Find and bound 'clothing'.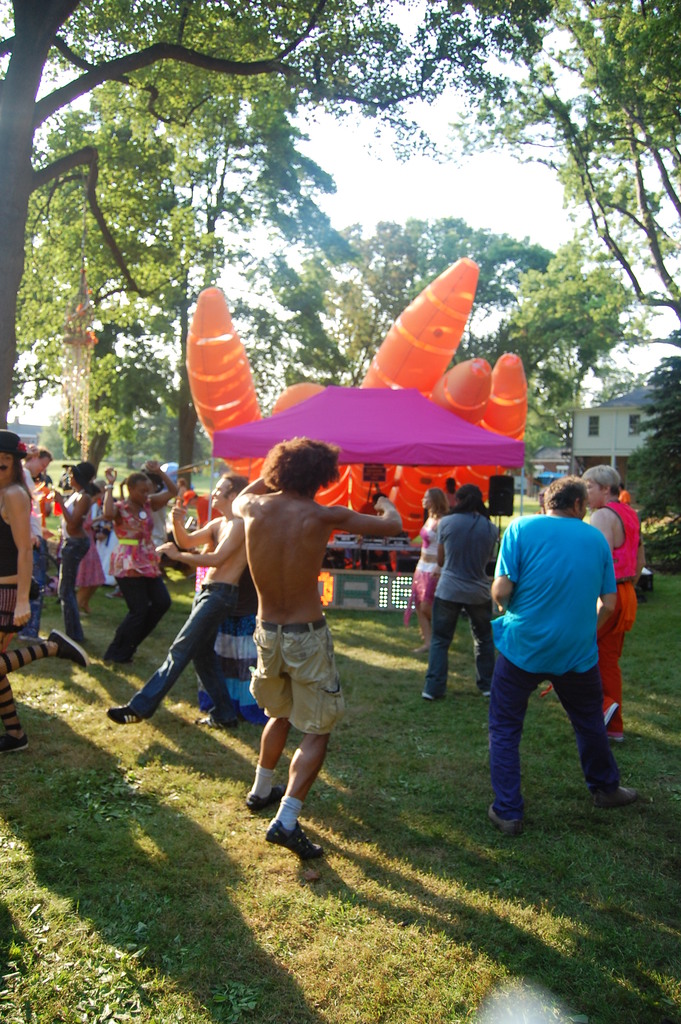
Bound: (408, 509, 443, 598).
